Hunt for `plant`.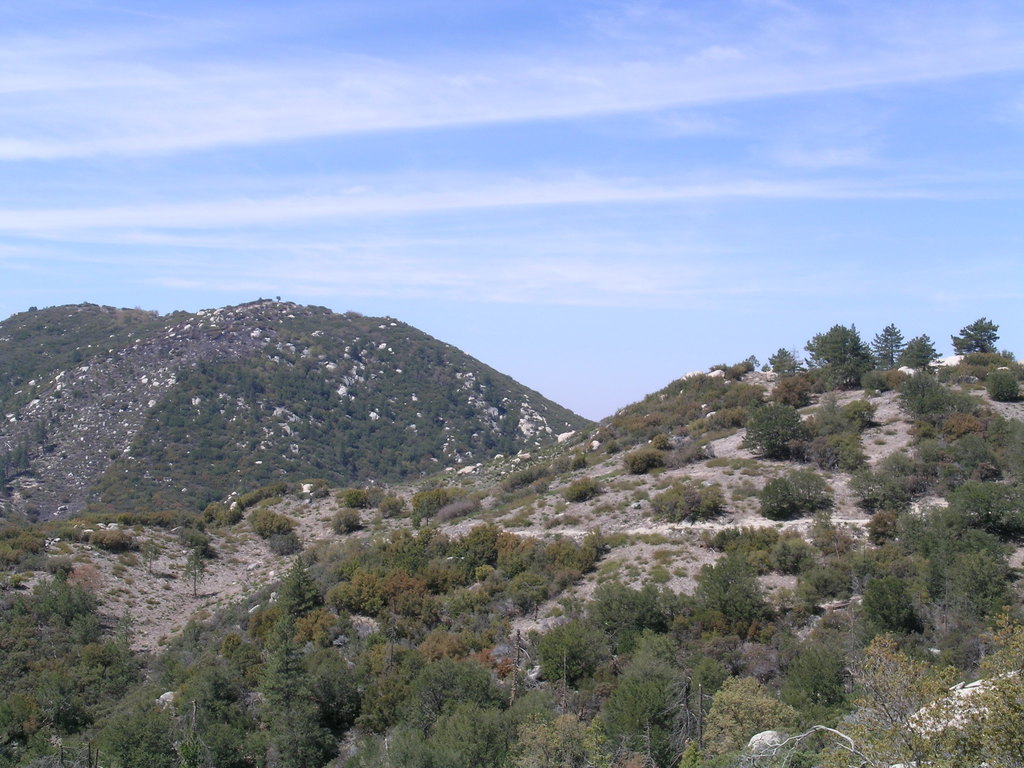
Hunted down at 897/330/949/367.
